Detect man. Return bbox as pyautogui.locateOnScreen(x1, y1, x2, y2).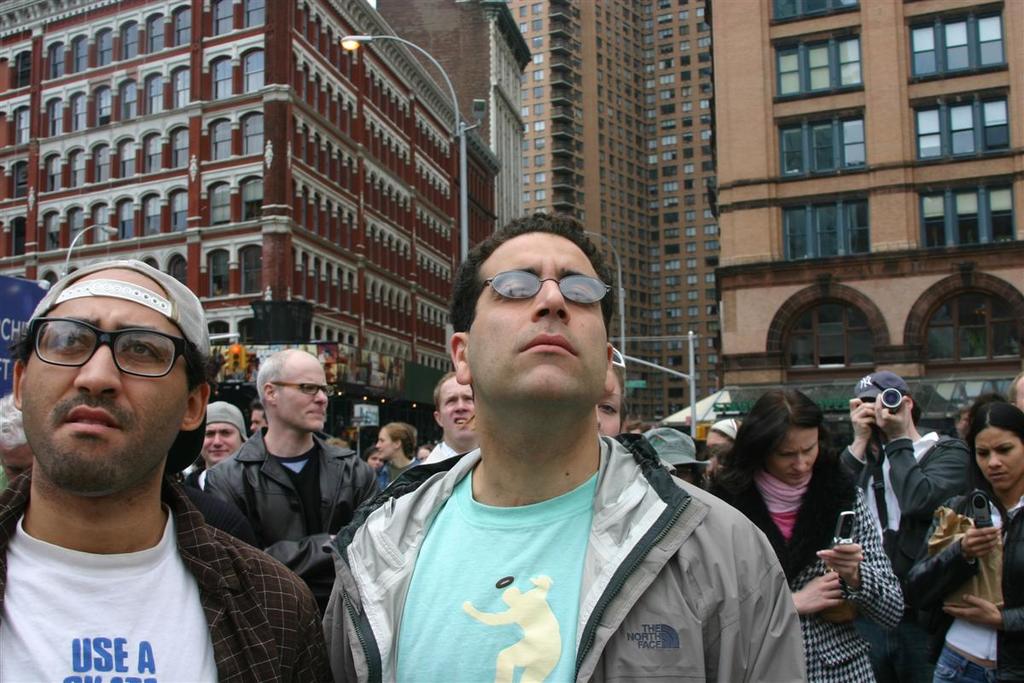
pyautogui.locateOnScreen(837, 375, 979, 682).
